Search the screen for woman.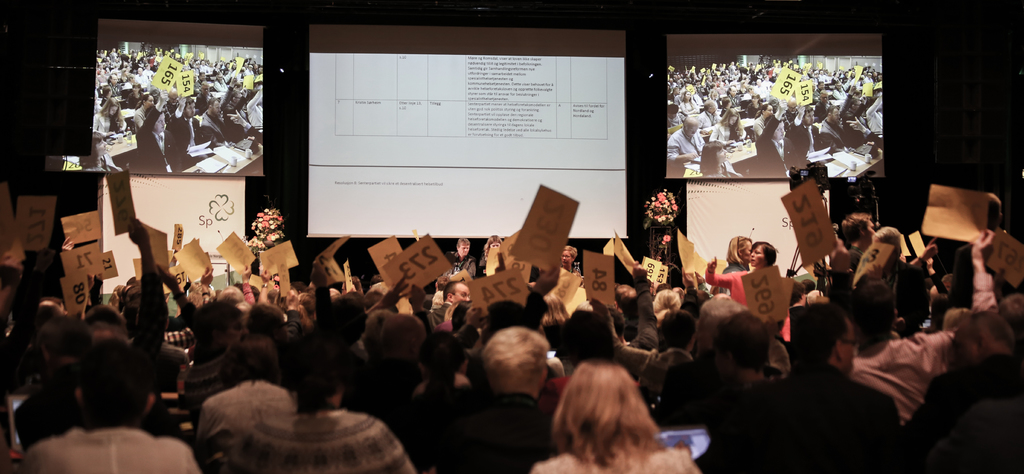
Found at crop(753, 104, 772, 142).
